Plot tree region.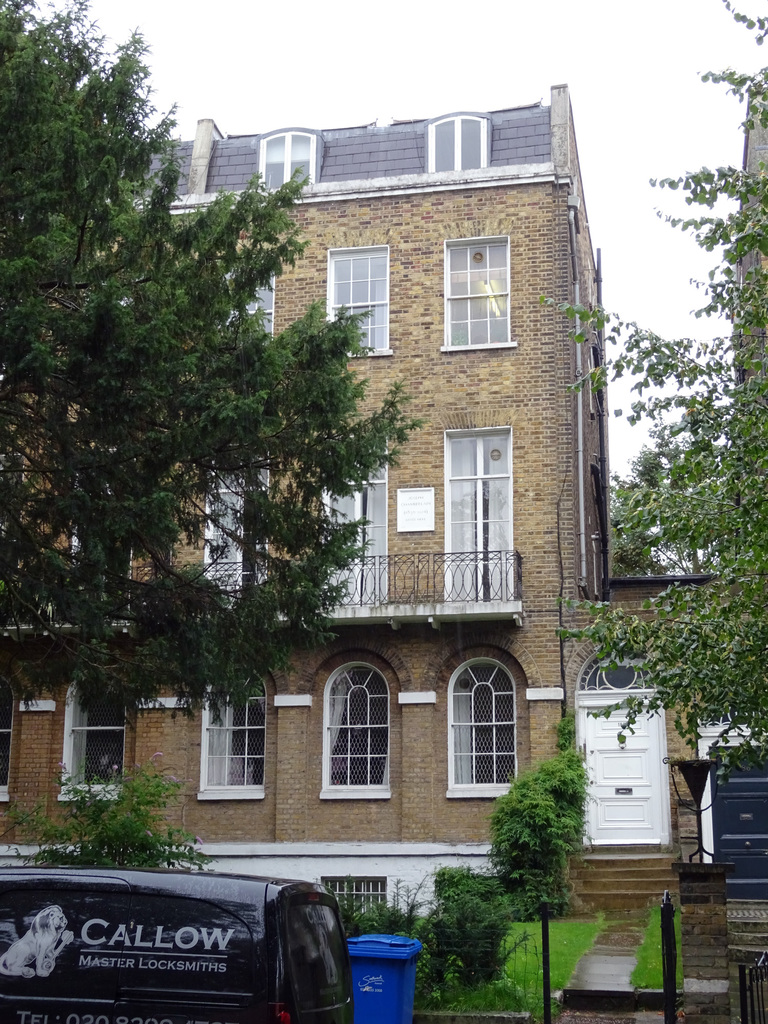
Plotted at 550/9/767/796.
